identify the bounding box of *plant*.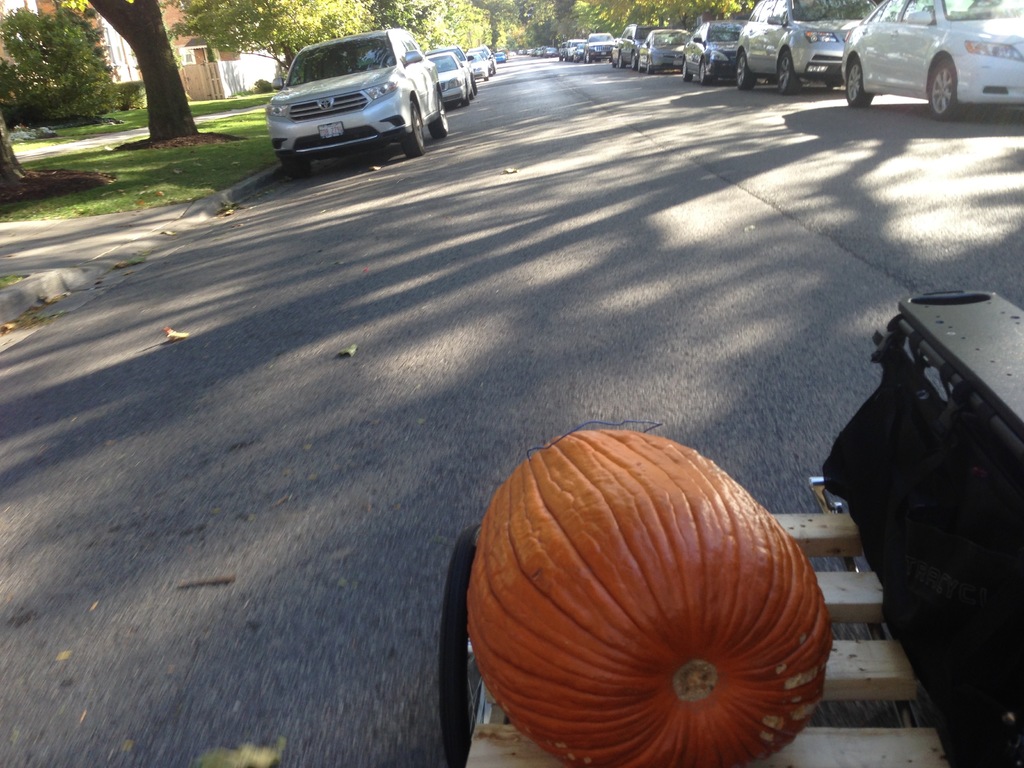
0,80,280,224.
